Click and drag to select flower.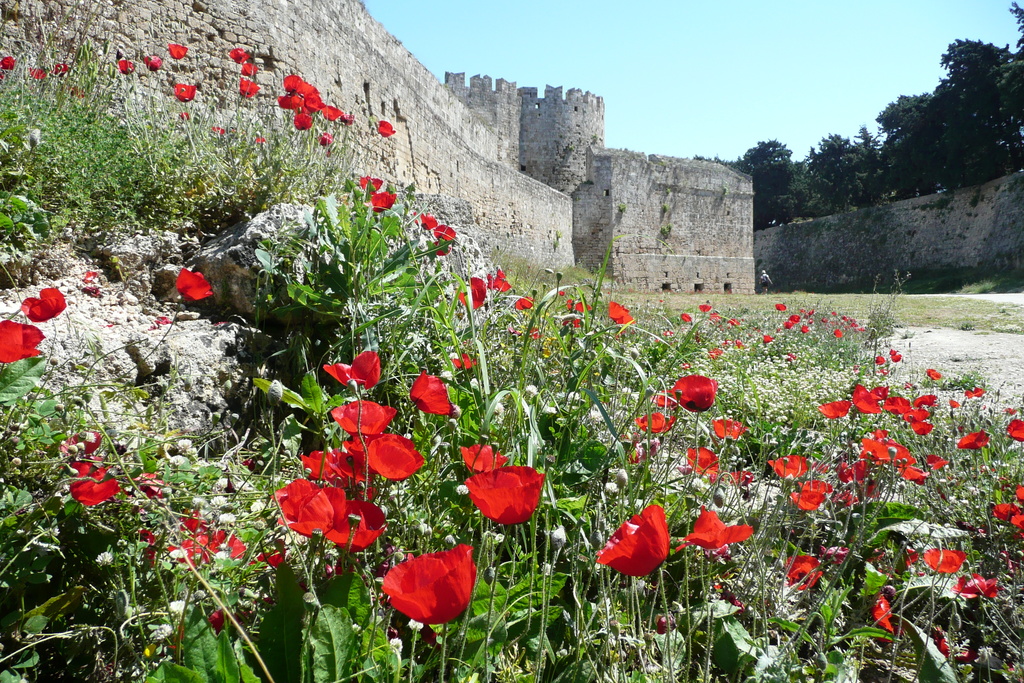
Selection: x1=409 y1=370 x2=459 y2=417.
